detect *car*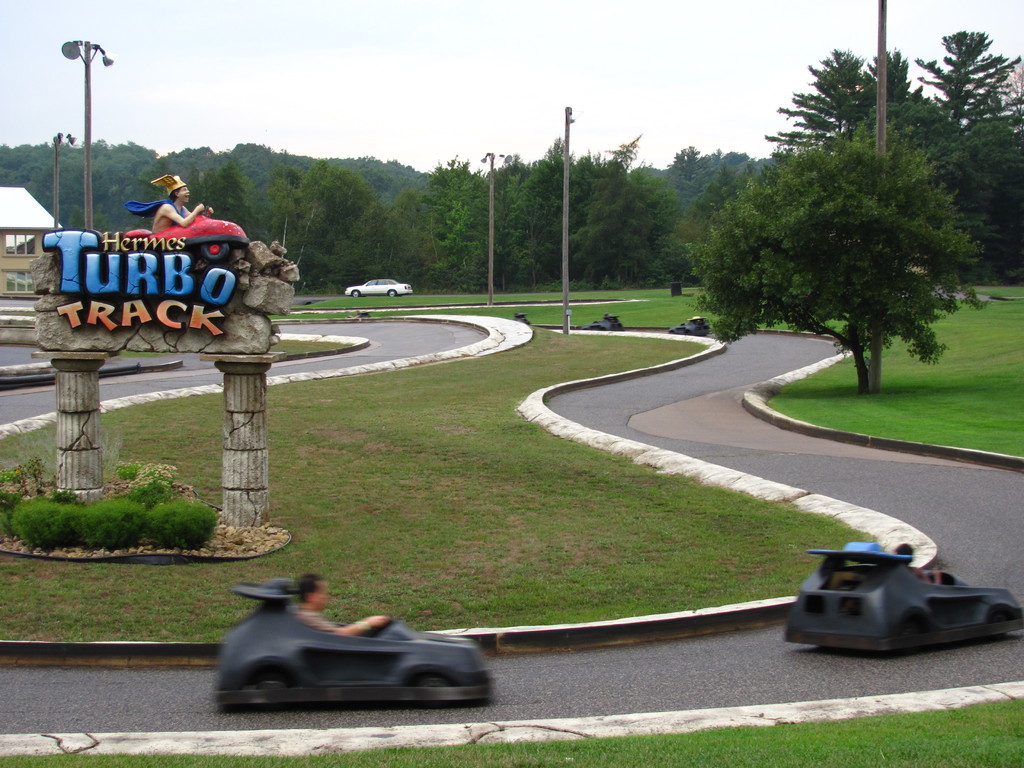
x1=212, y1=577, x2=497, y2=710
